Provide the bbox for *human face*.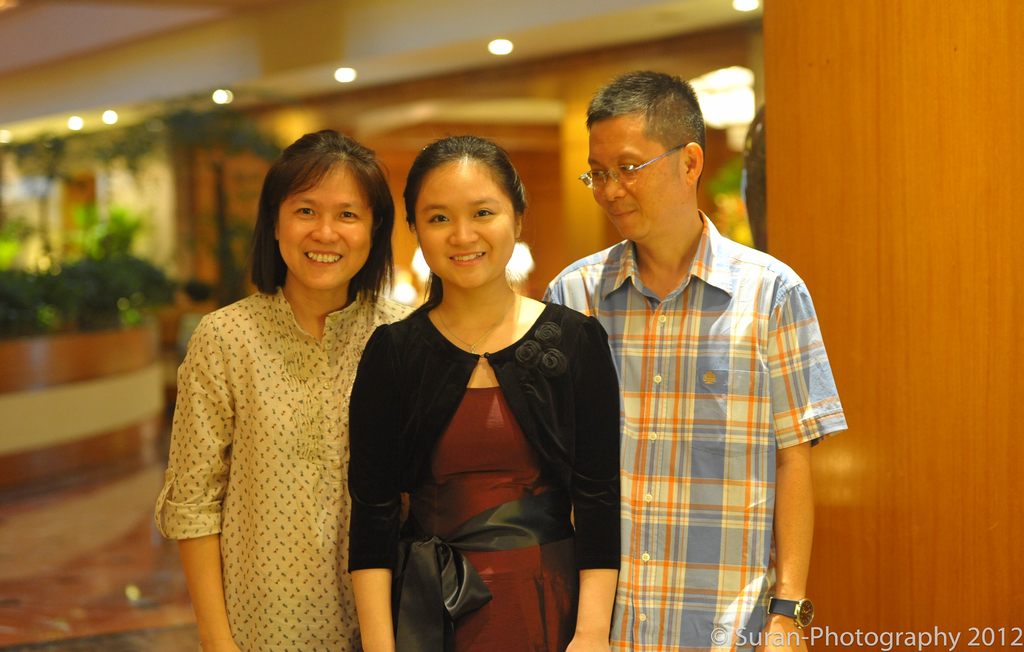
<region>586, 123, 684, 237</region>.
